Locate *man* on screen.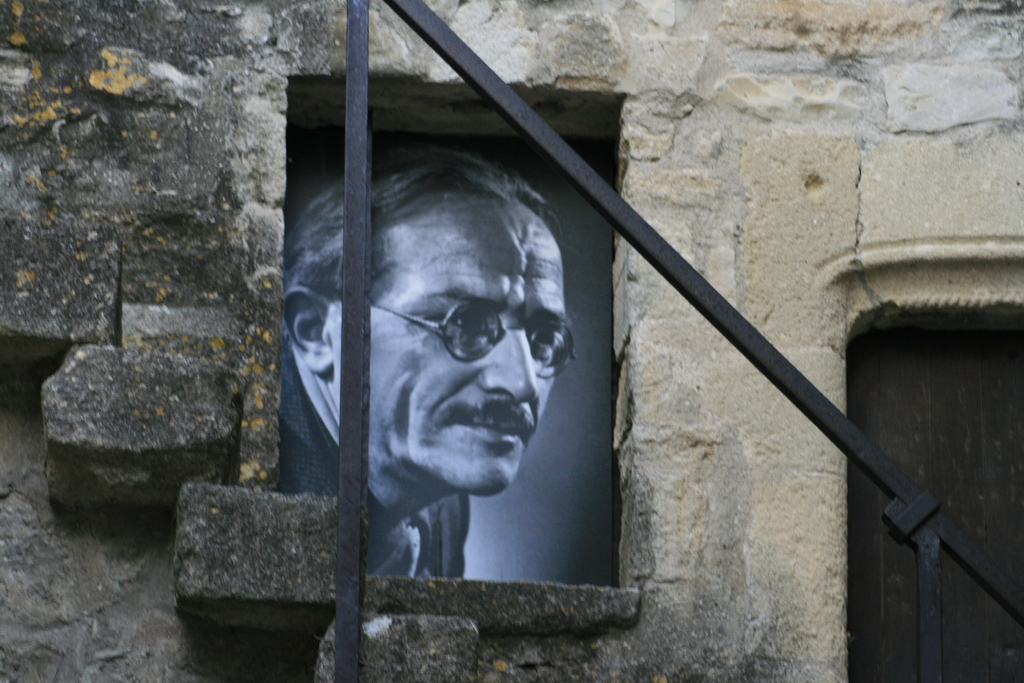
On screen at (left=282, top=157, right=624, bottom=621).
